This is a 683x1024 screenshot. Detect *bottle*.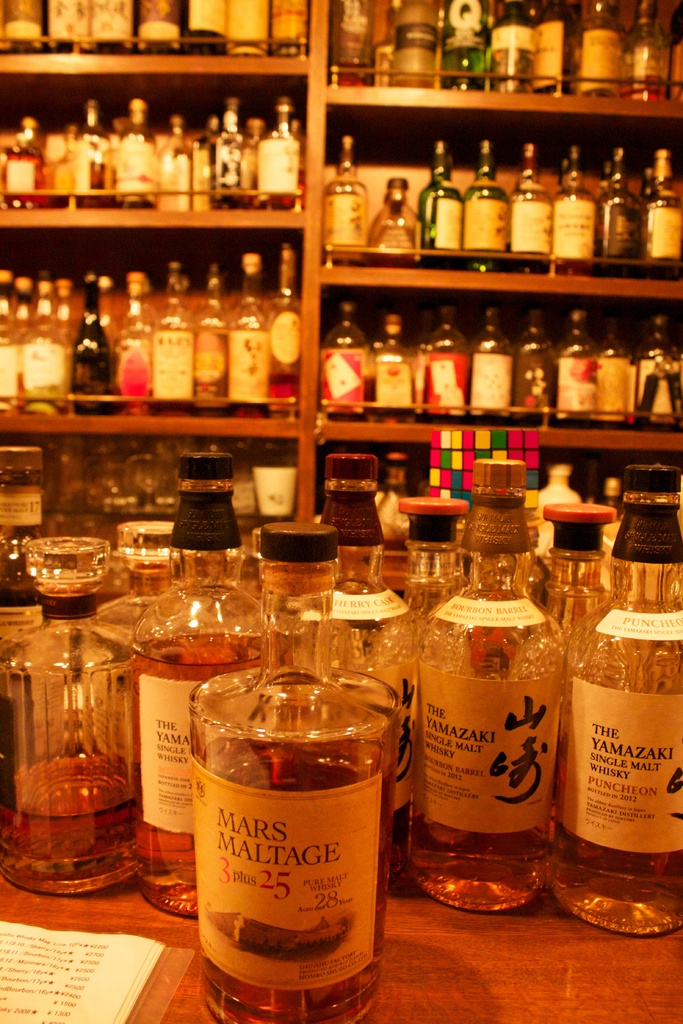
{"x1": 152, "y1": 257, "x2": 195, "y2": 415}.
